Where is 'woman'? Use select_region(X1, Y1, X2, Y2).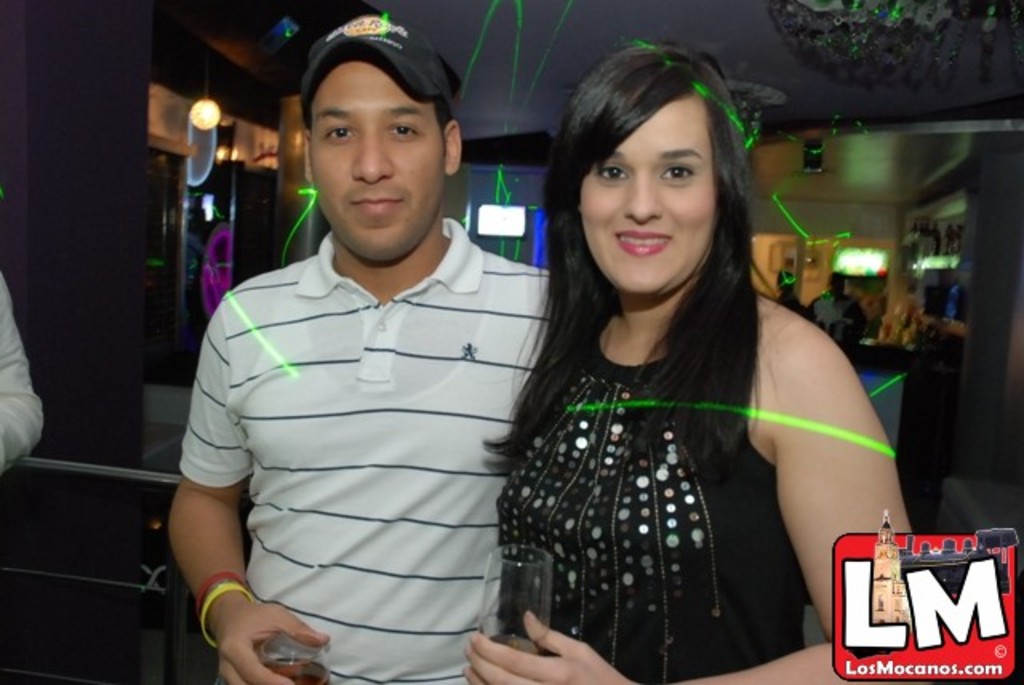
select_region(459, 34, 912, 683).
